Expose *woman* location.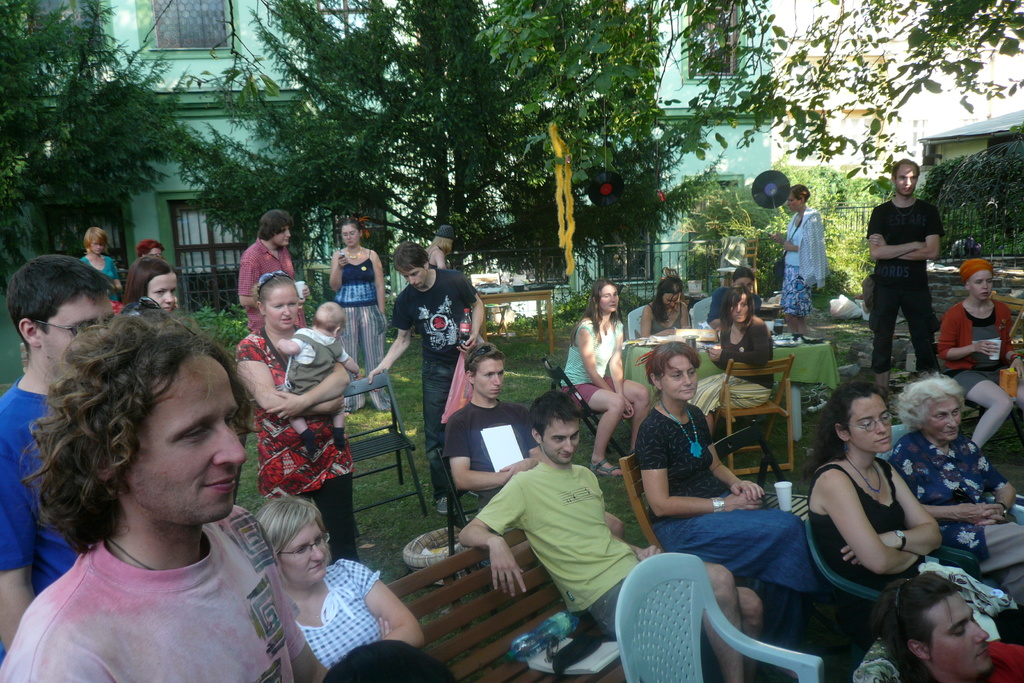
Exposed at {"left": 77, "top": 226, "right": 127, "bottom": 315}.
